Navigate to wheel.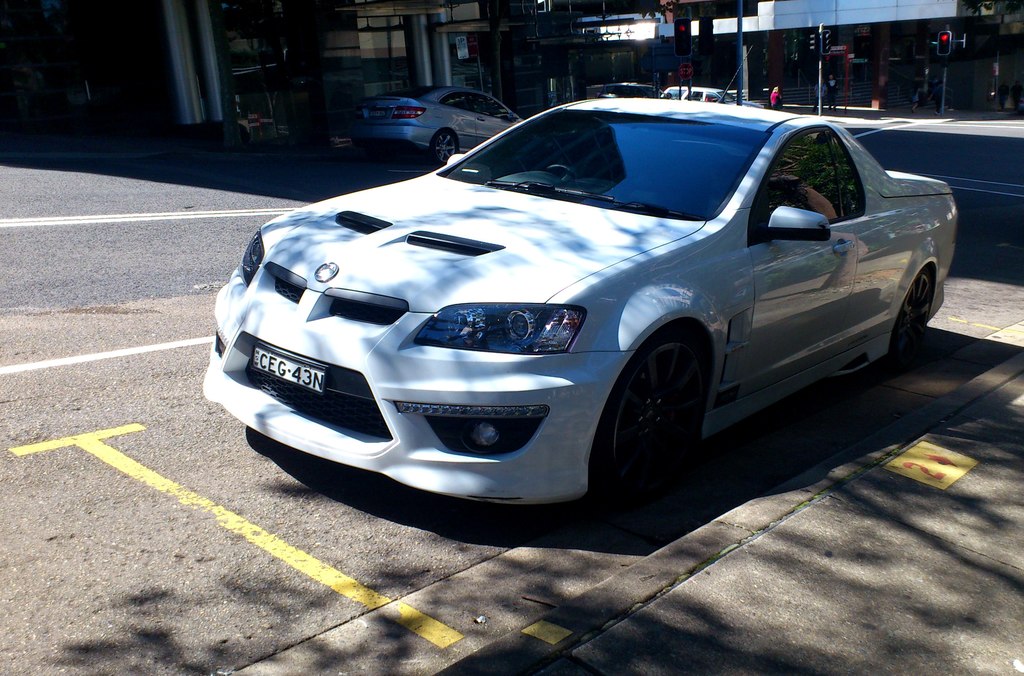
Navigation target: BBox(881, 257, 938, 374).
